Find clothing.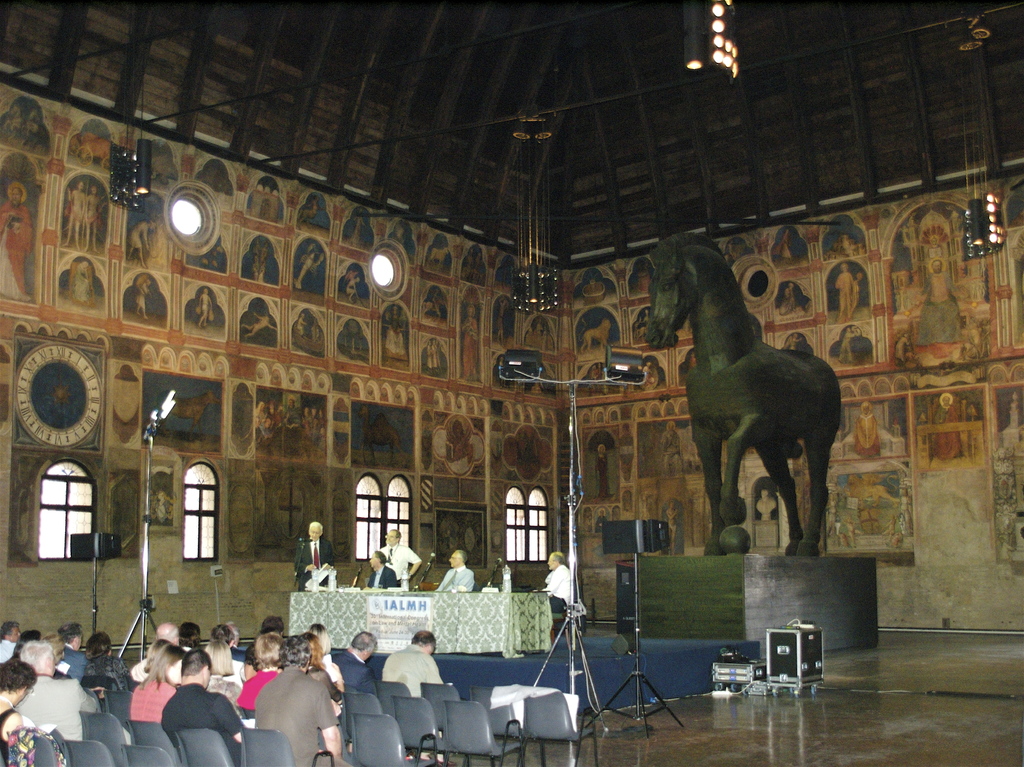
{"left": 540, "top": 561, "right": 575, "bottom": 612}.
